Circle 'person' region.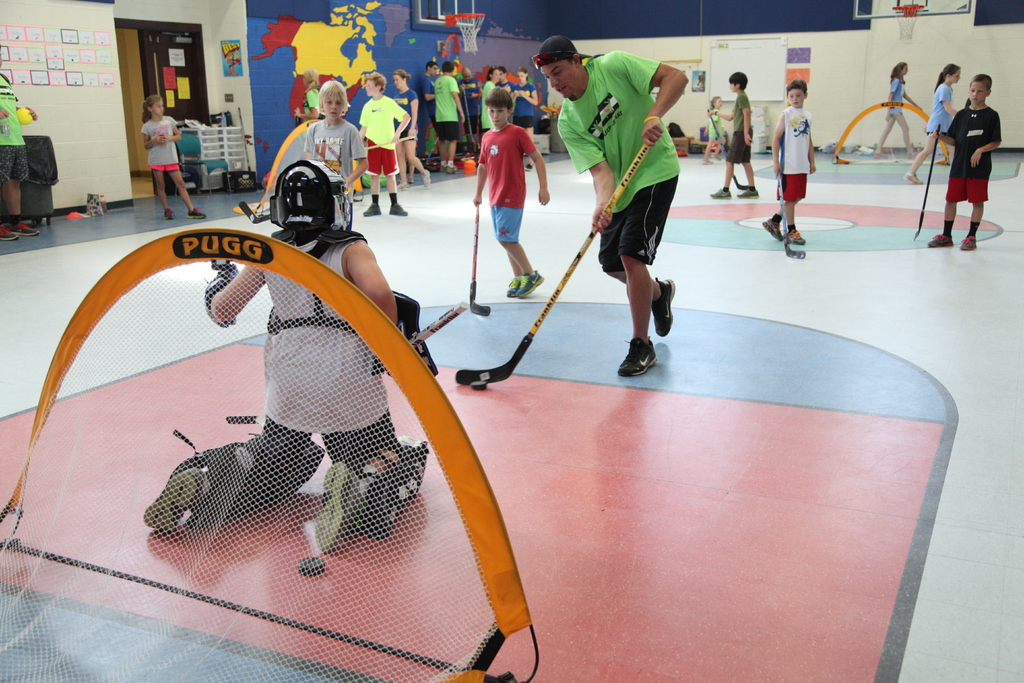
Region: bbox(701, 100, 724, 163).
